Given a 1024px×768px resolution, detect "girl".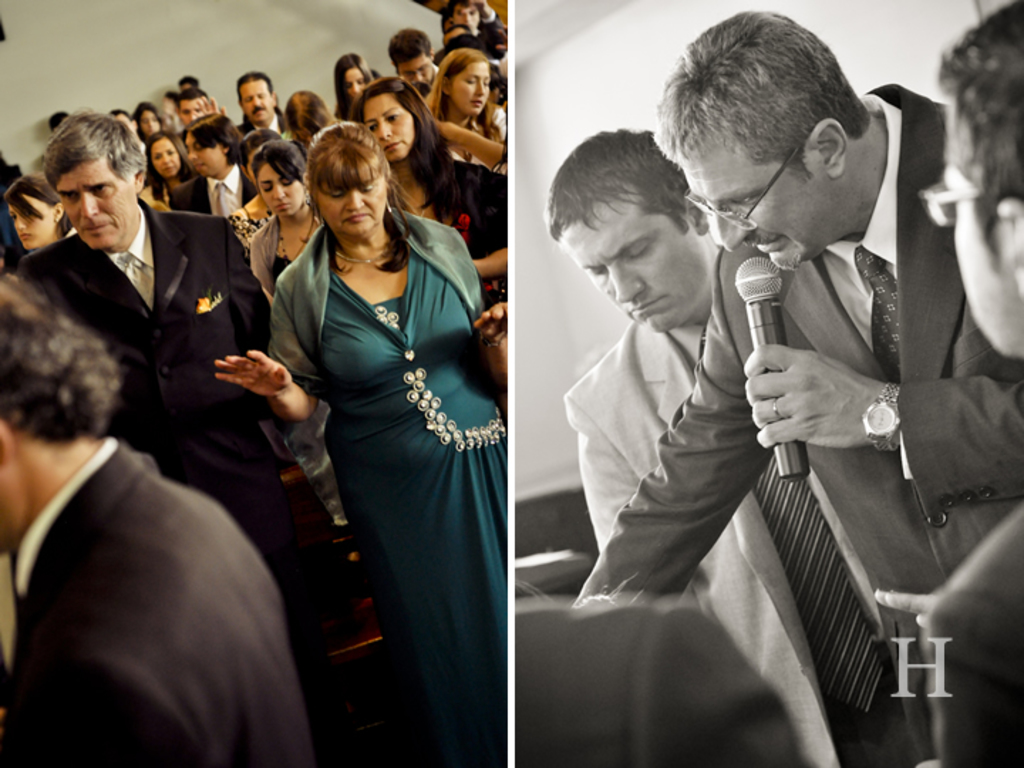
[x1=0, y1=171, x2=71, y2=255].
